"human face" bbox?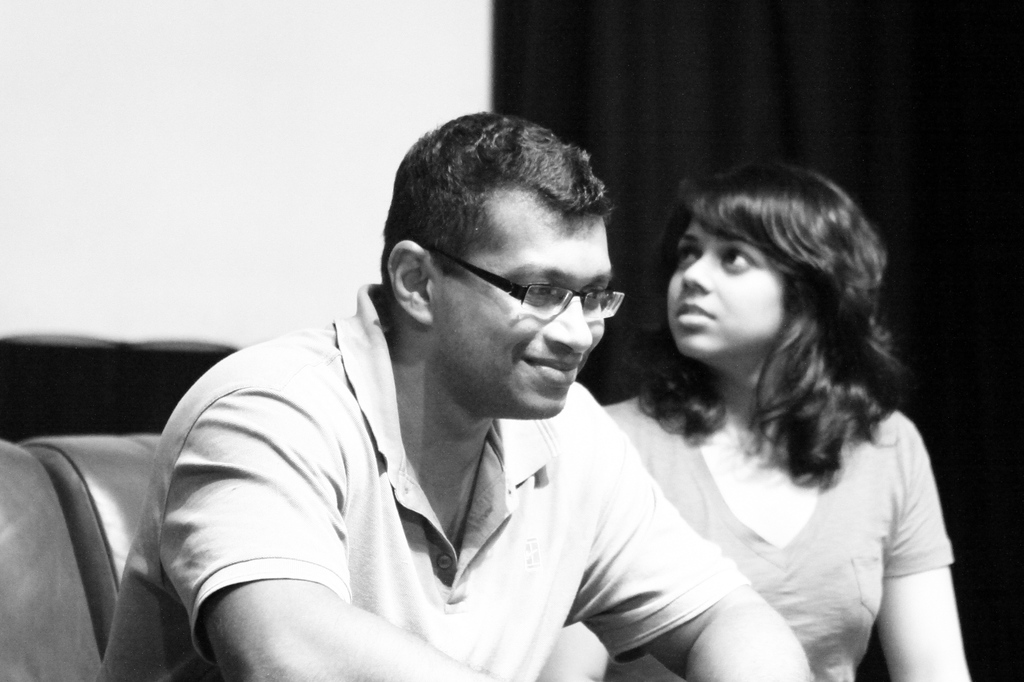
box=[665, 224, 788, 359]
